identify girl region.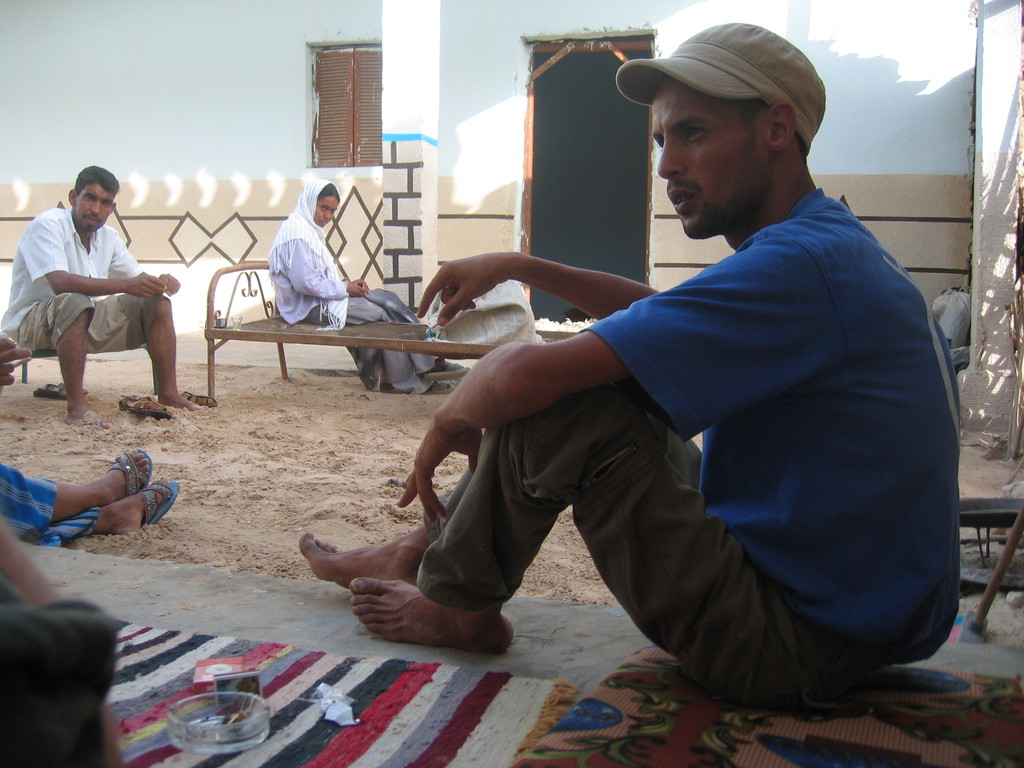
Region: [263, 182, 467, 396].
